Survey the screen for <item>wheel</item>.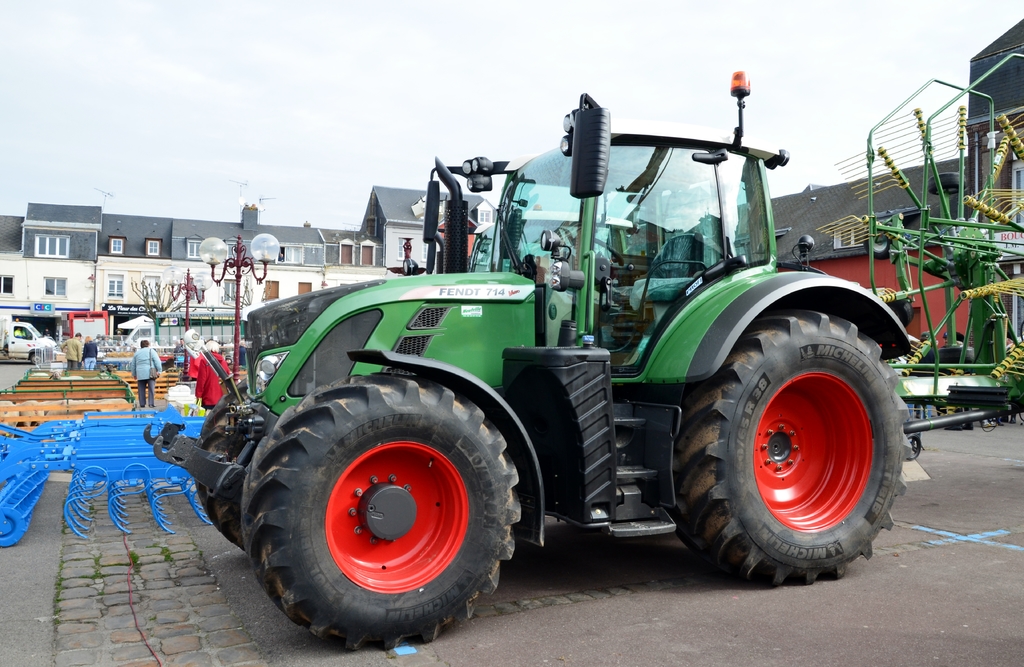
Survey found: Rect(239, 374, 519, 651).
